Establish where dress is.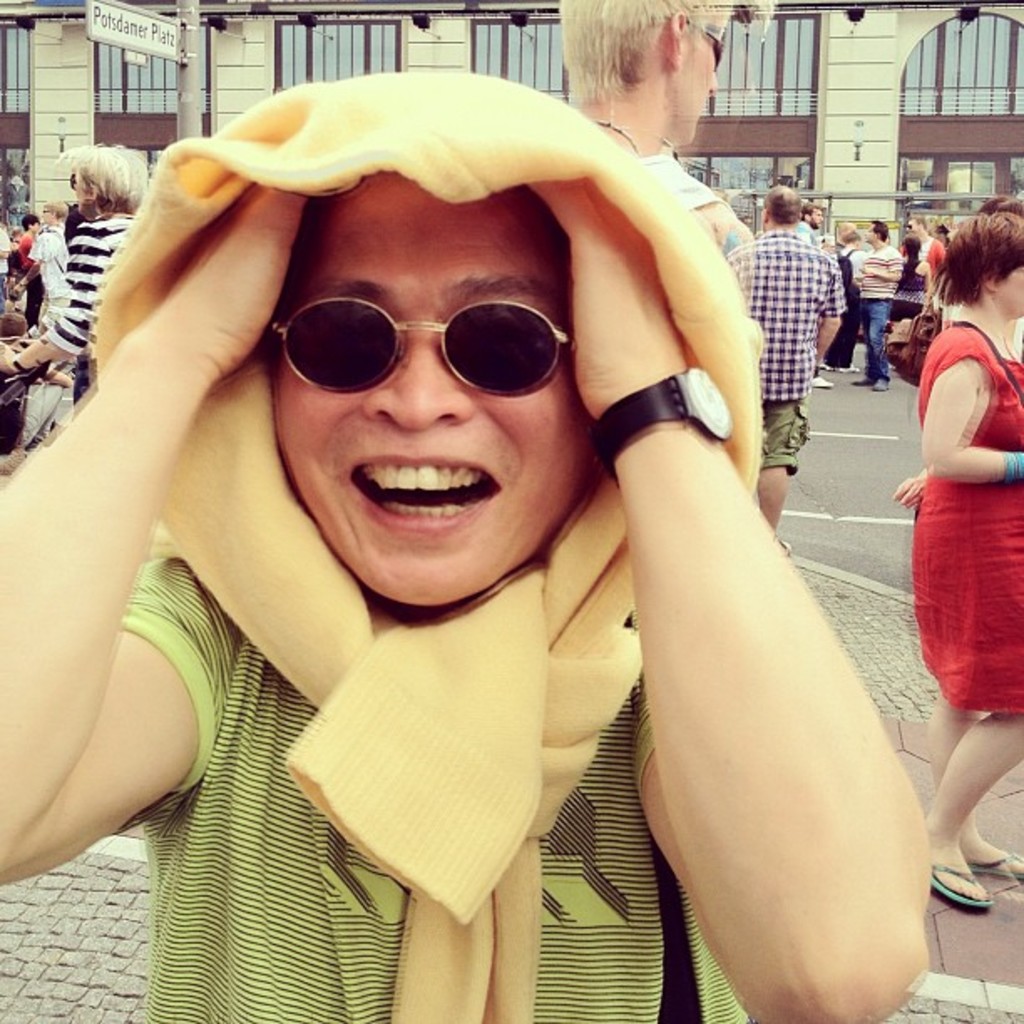
Established at (x1=914, y1=326, x2=1022, y2=713).
